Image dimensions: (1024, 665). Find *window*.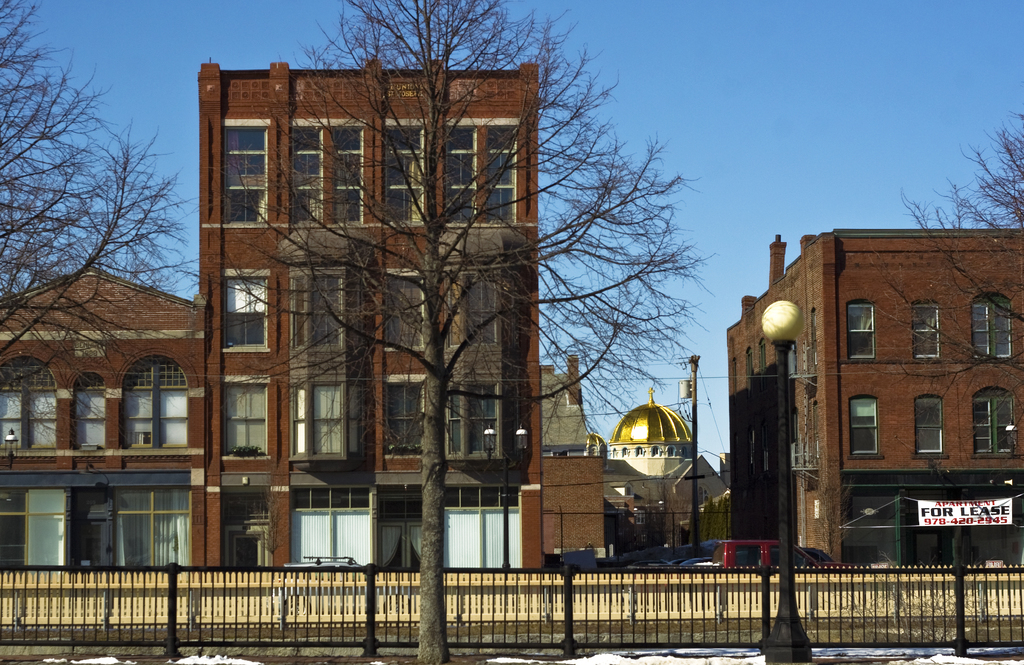
left=467, top=274, right=495, bottom=342.
